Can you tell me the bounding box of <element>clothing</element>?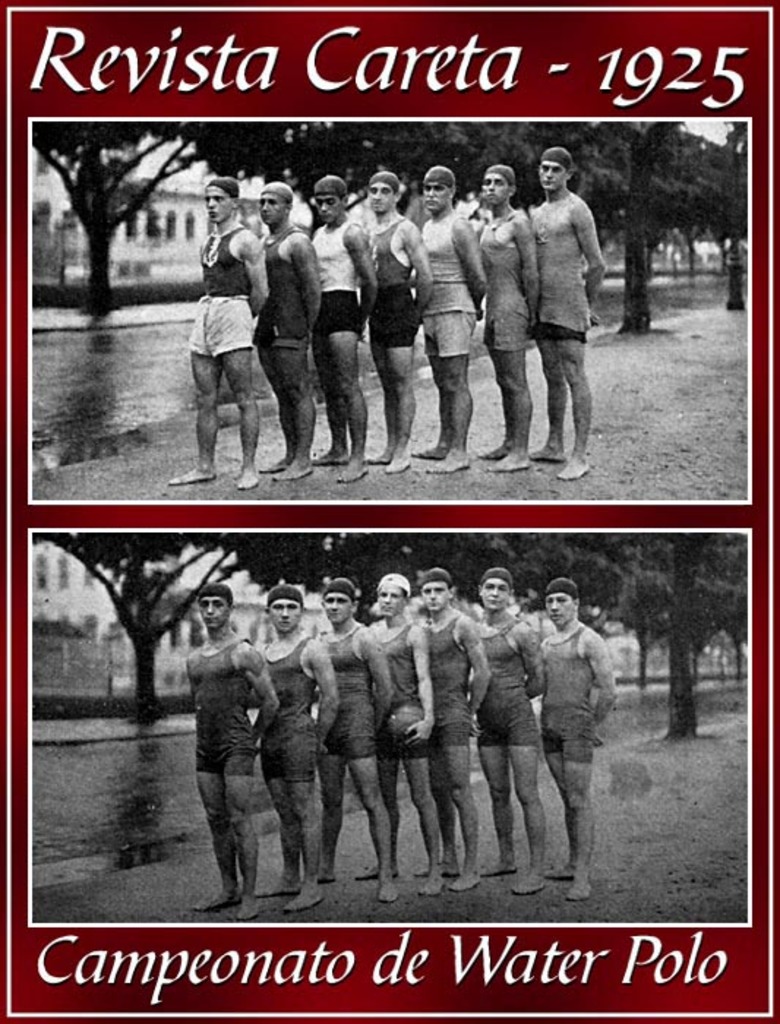
rect(420, 211, 477, 355).
